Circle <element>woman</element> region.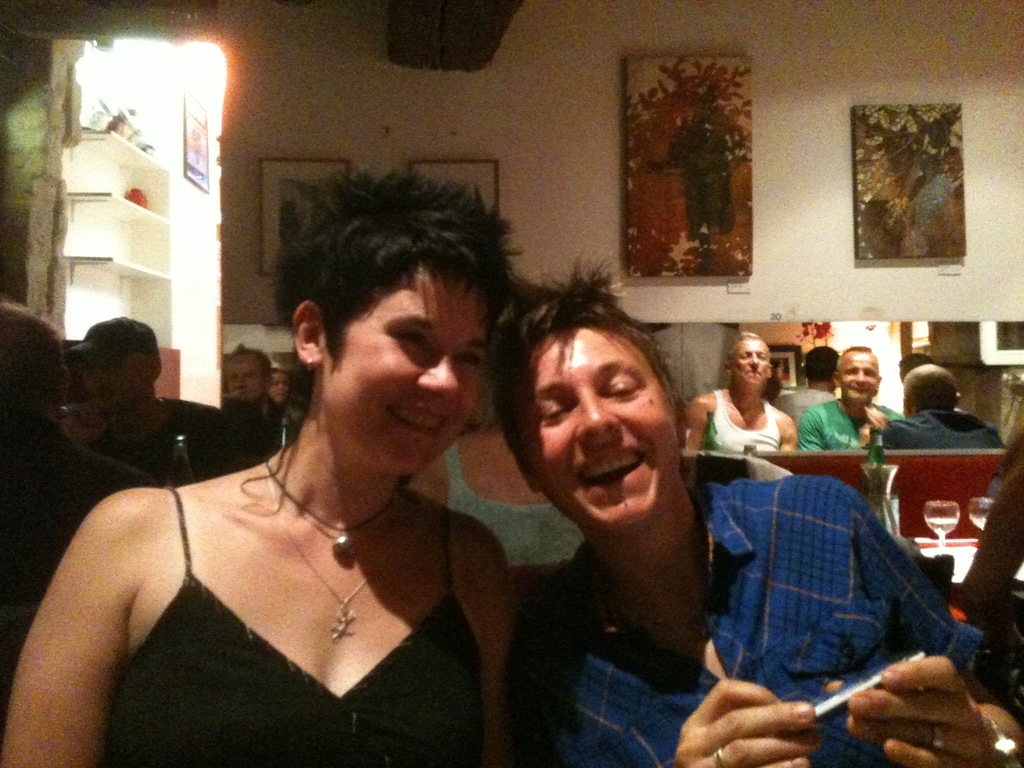
Region: 52/179/564/762.
